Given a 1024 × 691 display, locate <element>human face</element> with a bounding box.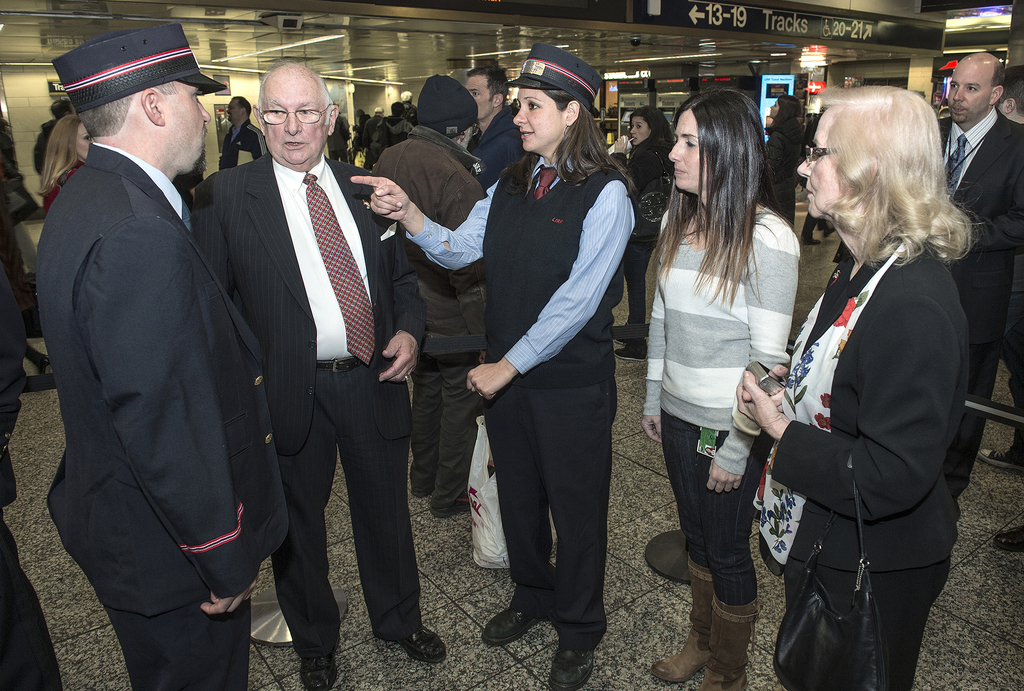
Located: x1=673, y1=113, x2=708, y2=186.
